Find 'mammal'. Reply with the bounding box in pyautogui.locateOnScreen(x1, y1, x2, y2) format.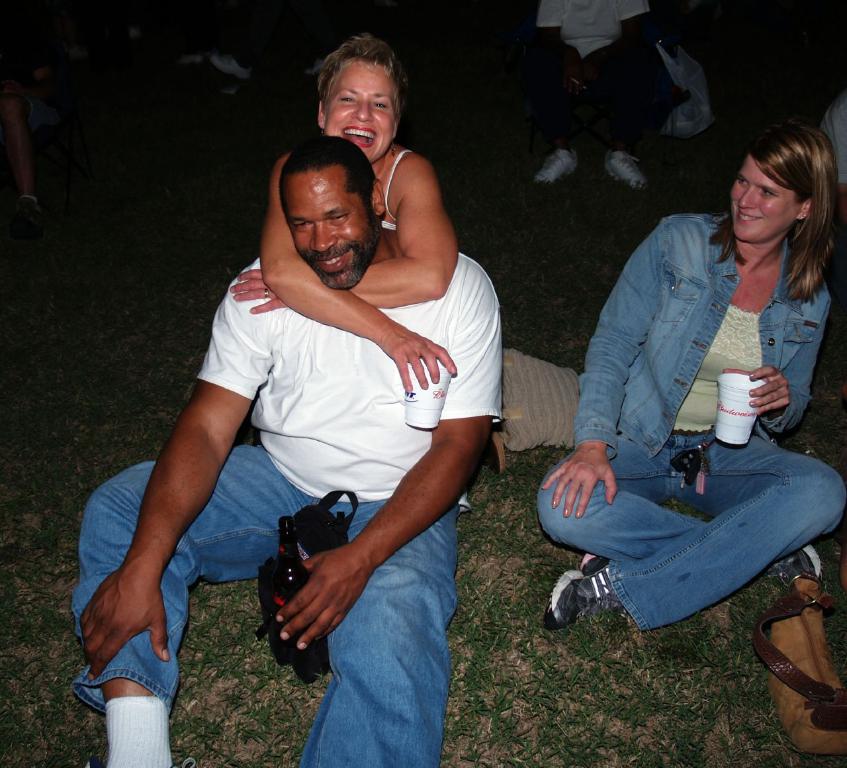
pyautogui.locateOnScreen(551, 122, 825, 648).
